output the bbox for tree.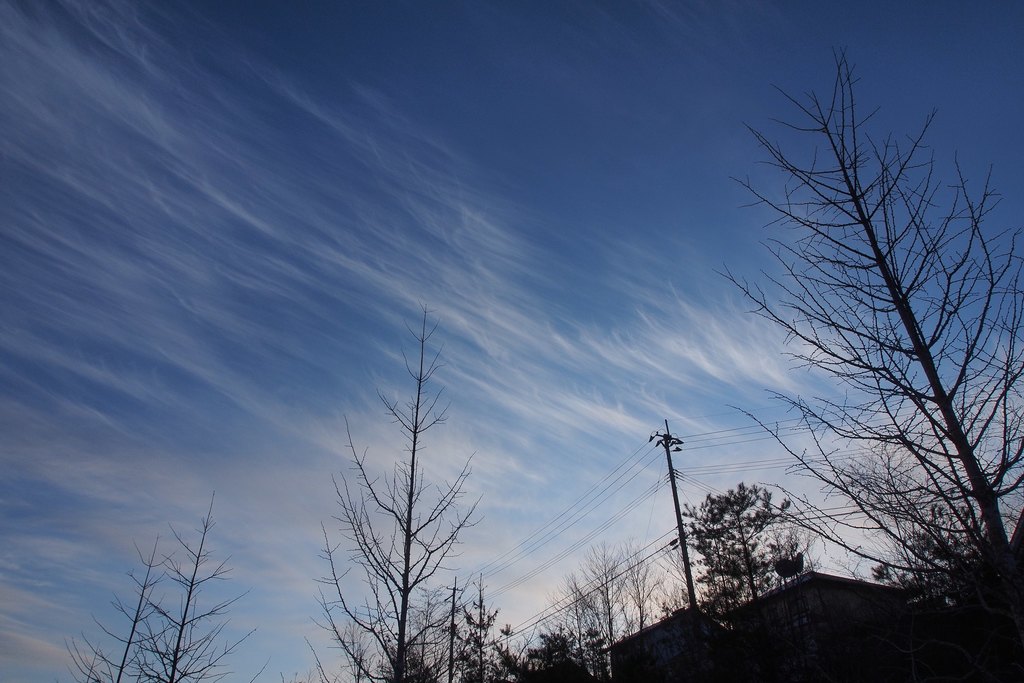
63, 497, 257, 682.
